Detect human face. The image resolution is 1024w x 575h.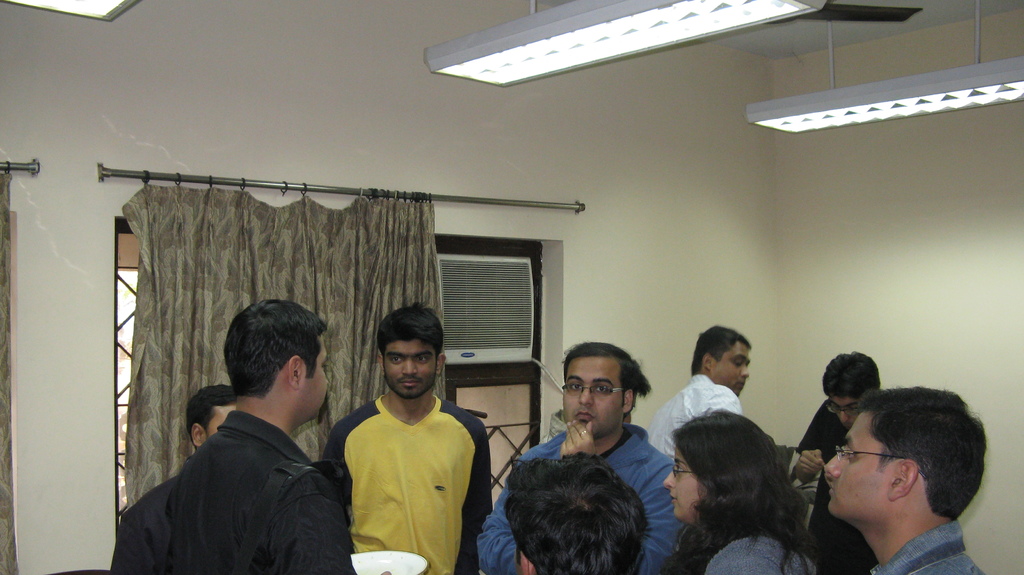
[819,389,881,437].
